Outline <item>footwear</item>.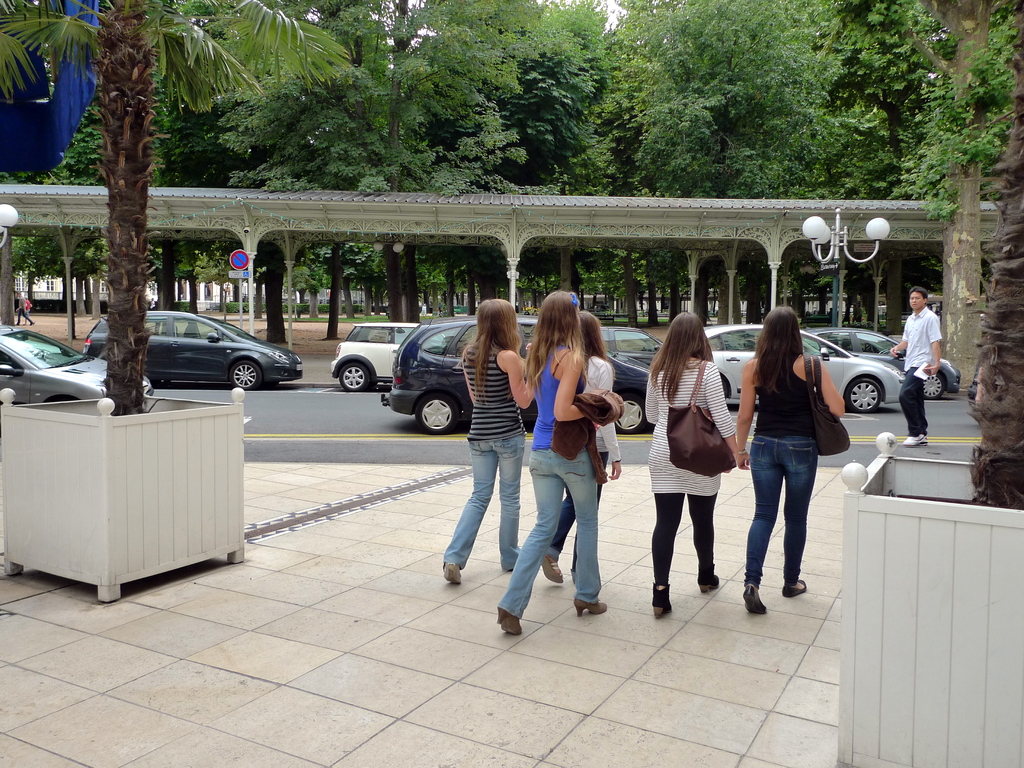
Outline: region(647, 577, 676, 621).
